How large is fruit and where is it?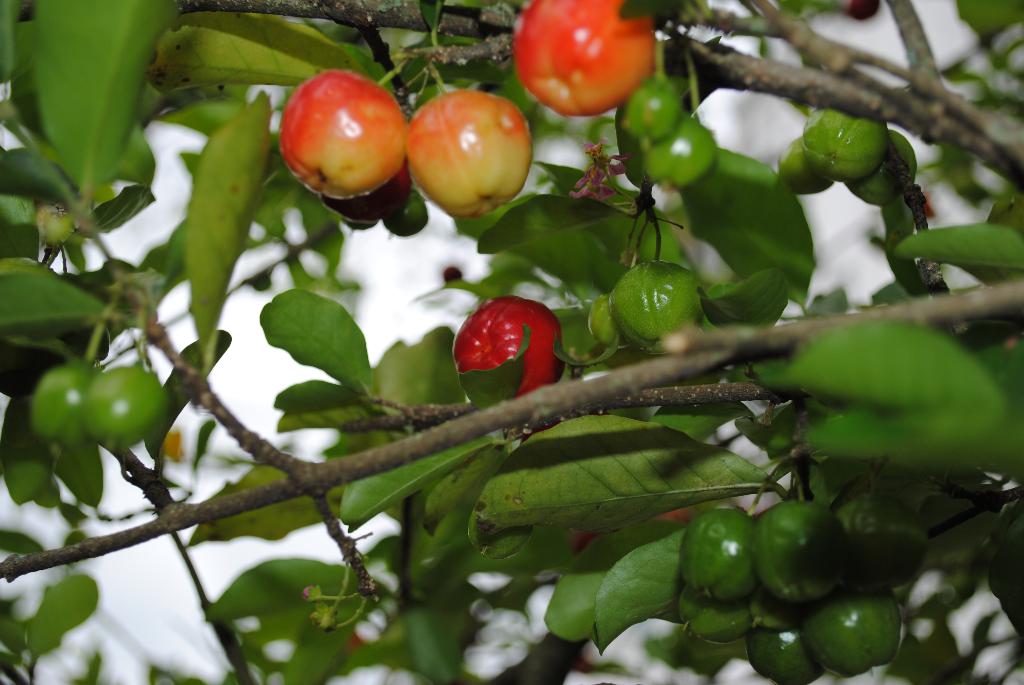
Bounding box: region(631, 116, 719, 186).
